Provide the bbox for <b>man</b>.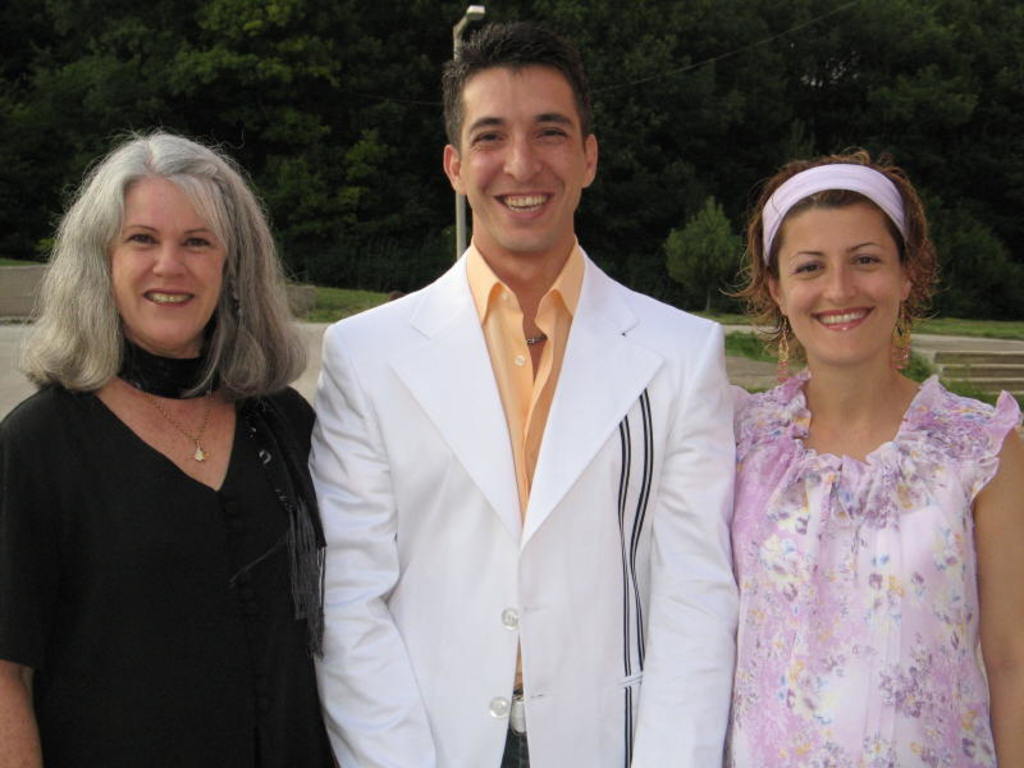
region(296, 50, 753, 758).
